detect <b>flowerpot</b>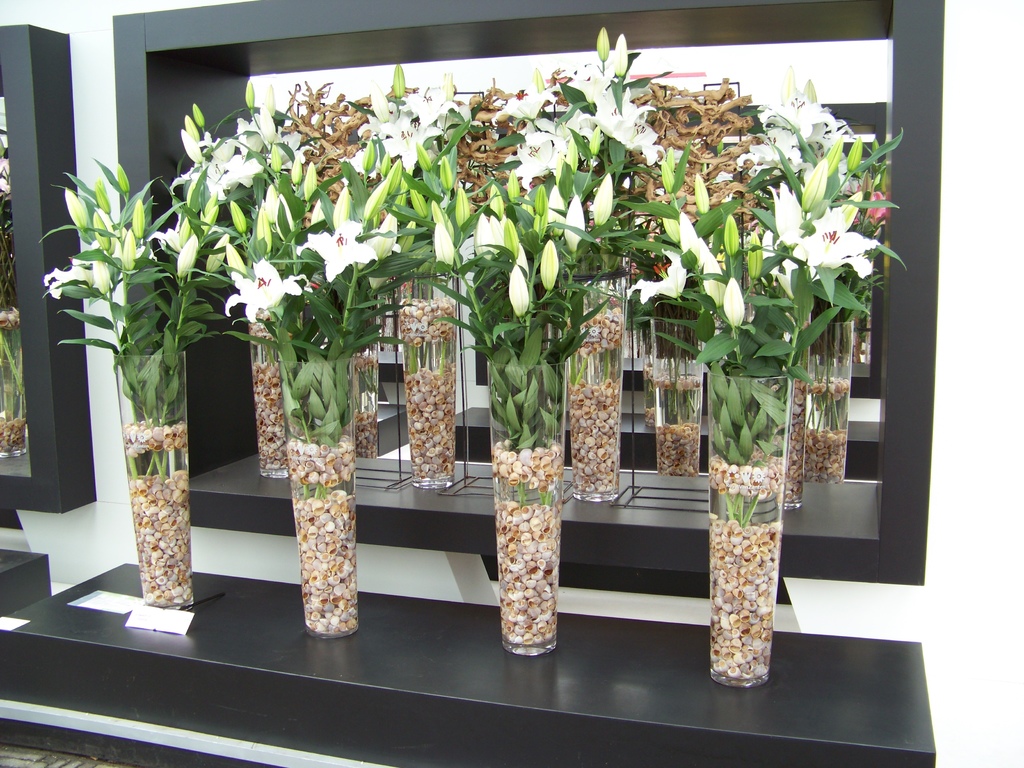
left=485, top=360, right=567, bottom=659
